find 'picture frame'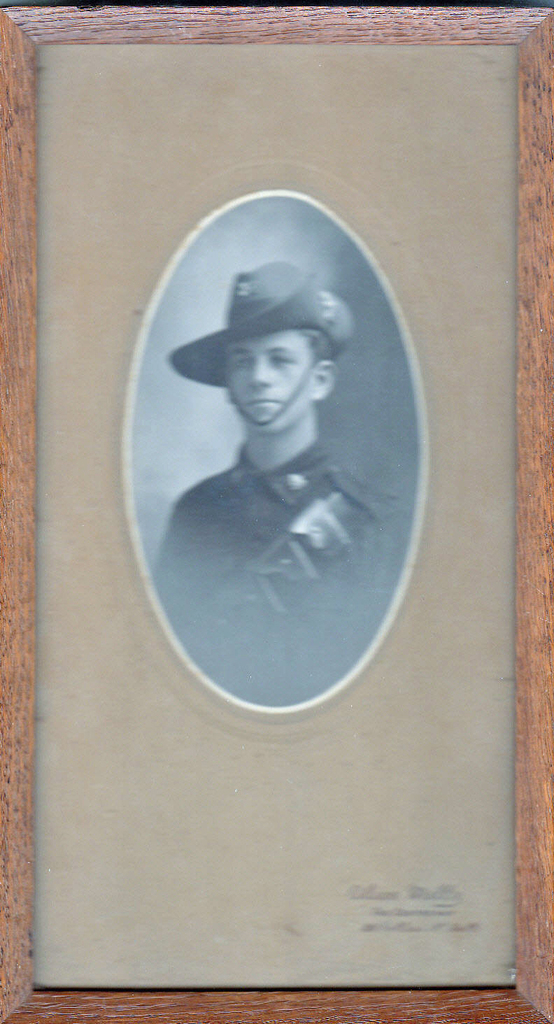
0:0:553:1023
